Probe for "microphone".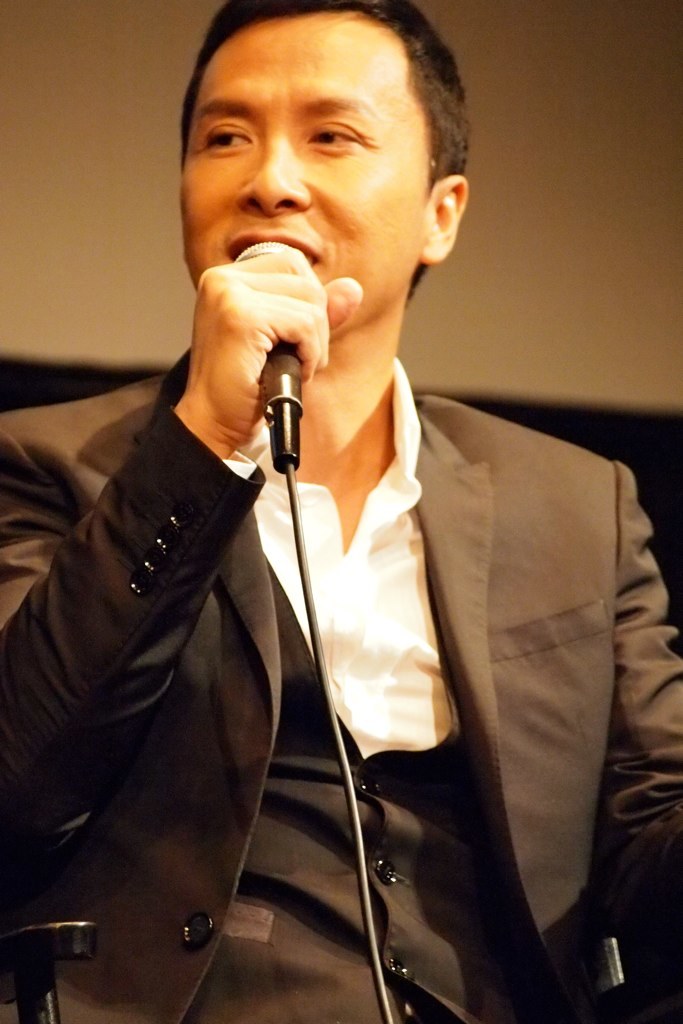
Probe result: [left=232, top=226, right=335, bottom=476].
